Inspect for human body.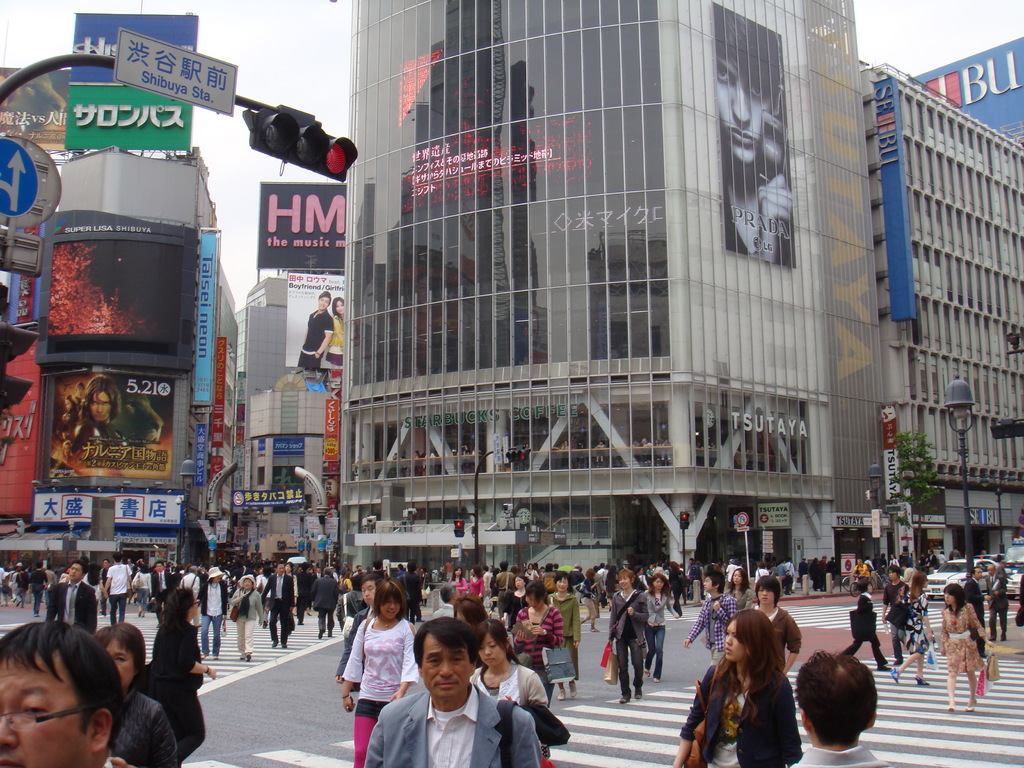
Inspection: BBox(185, 564, 198, 602).
